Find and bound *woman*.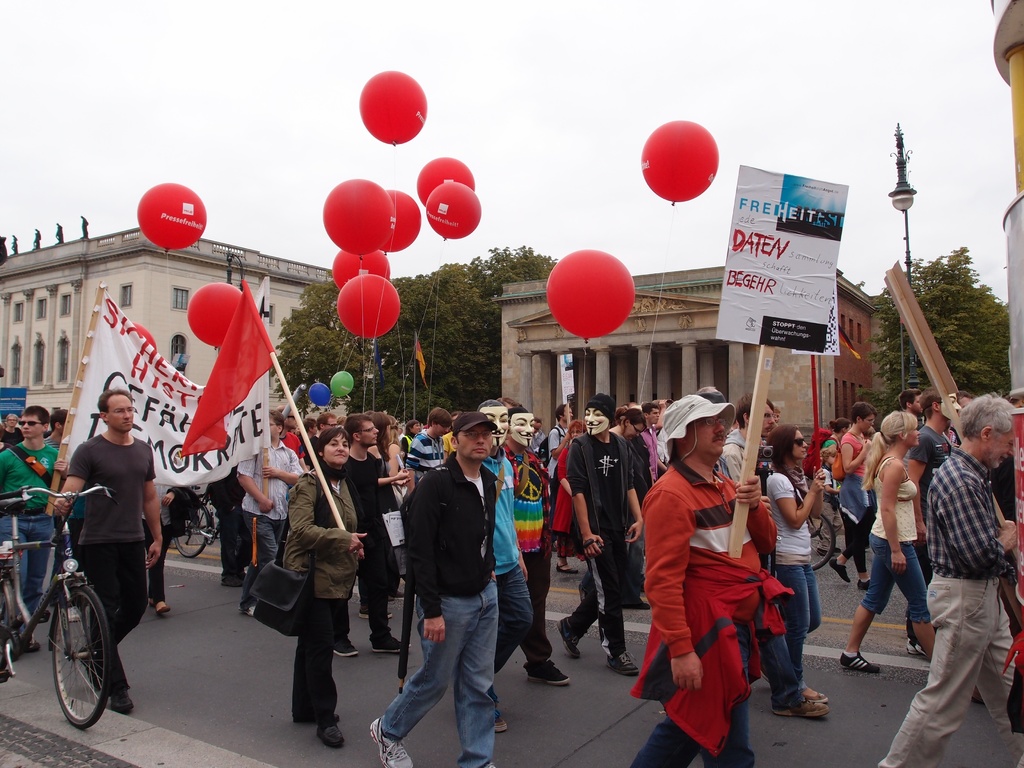
Bound: (835, 408, 940, 676).
